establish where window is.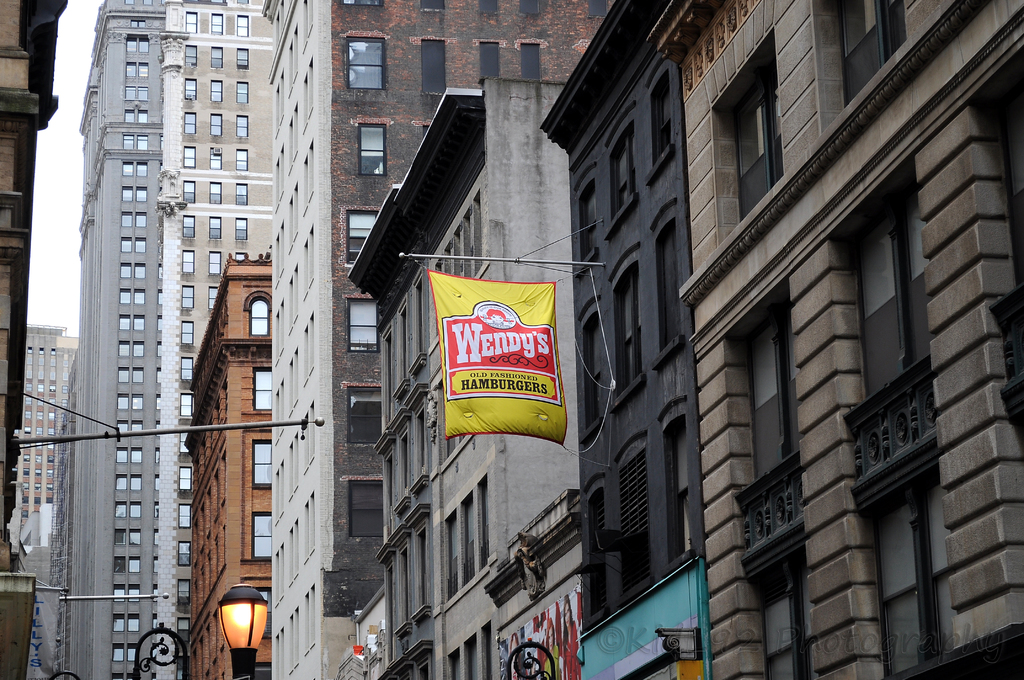
Established at [x1=151, y1=501, x2=161, y2=519].
